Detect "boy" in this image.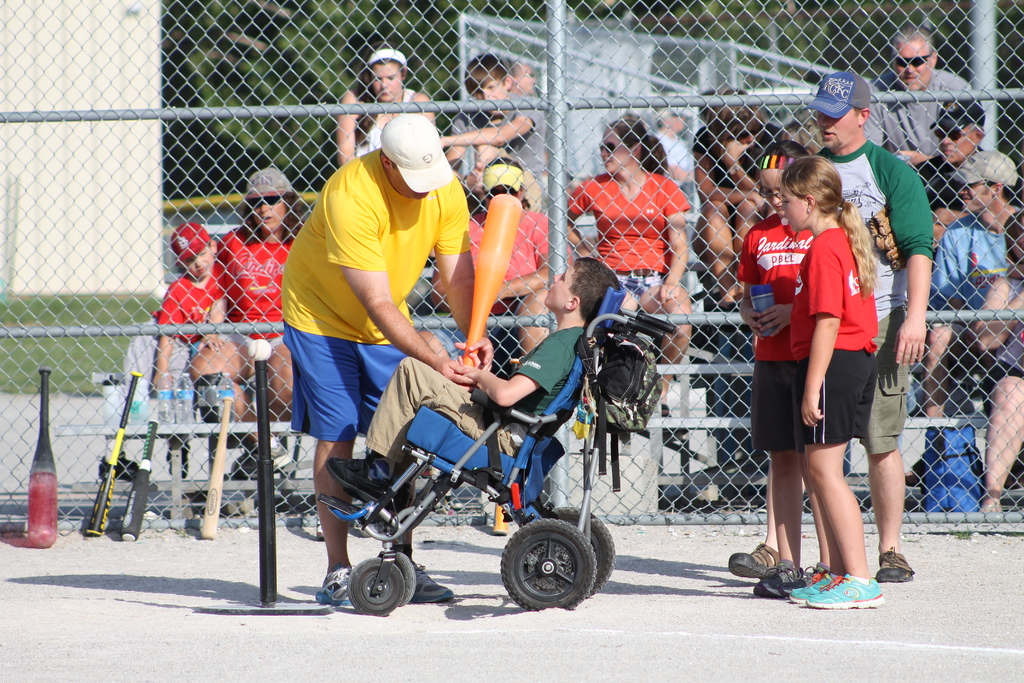
Detection: {"left": 320, "top": 249, "right": 623, "bottom": 517}.
